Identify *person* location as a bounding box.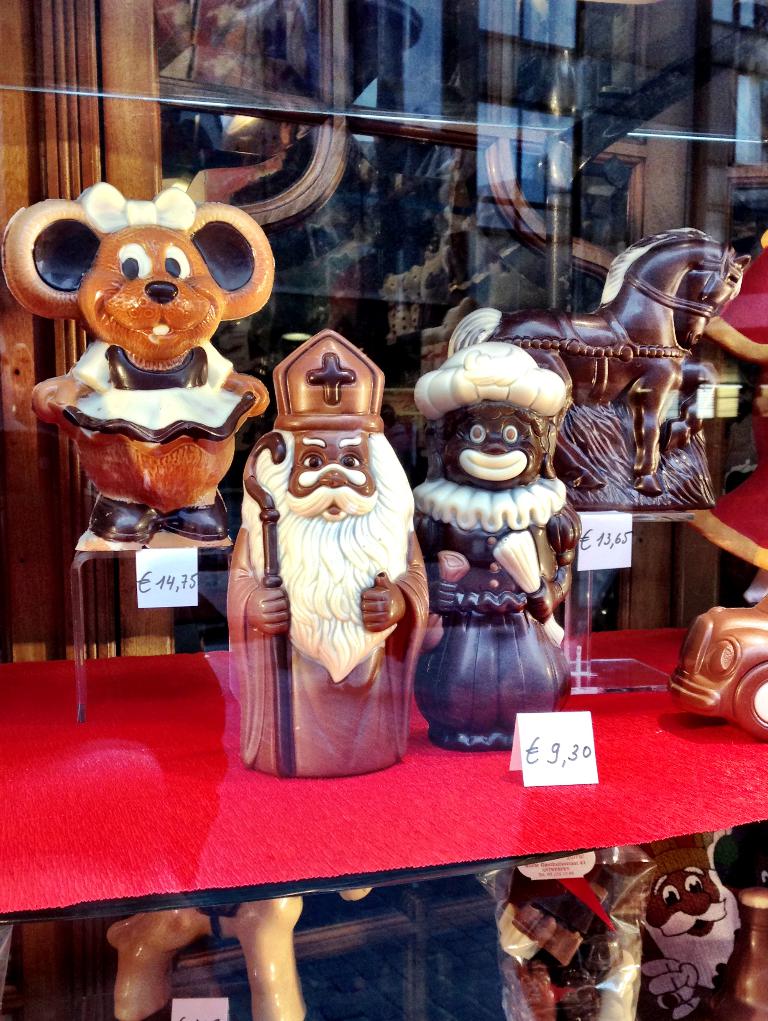
bbox(411, 336, 586, 736).
